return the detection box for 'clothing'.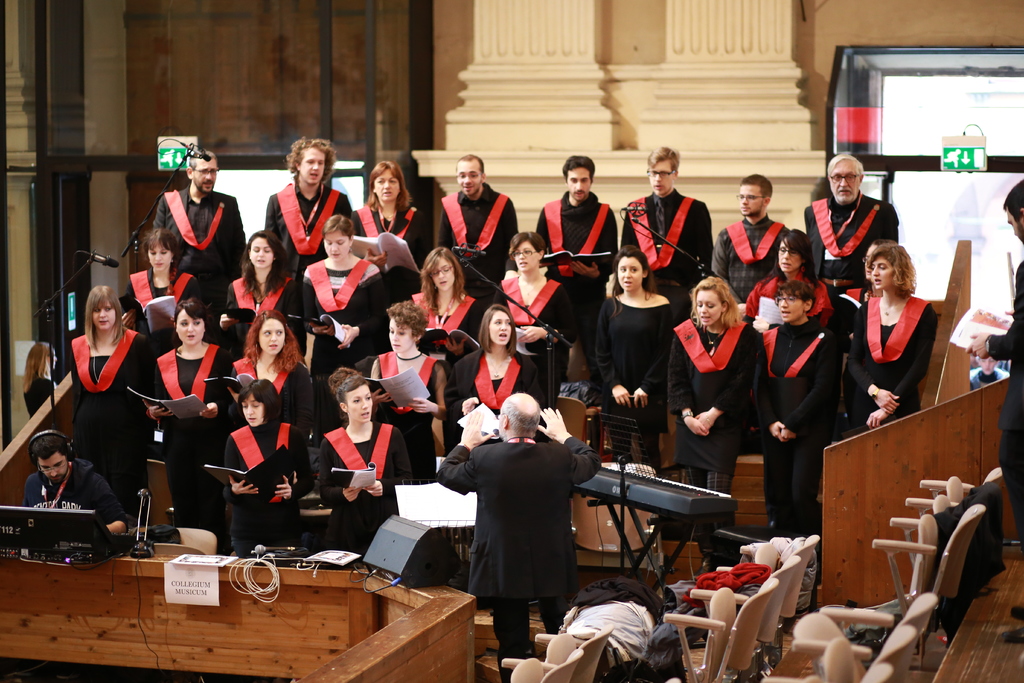
detection(619, 191, 710, 312).
